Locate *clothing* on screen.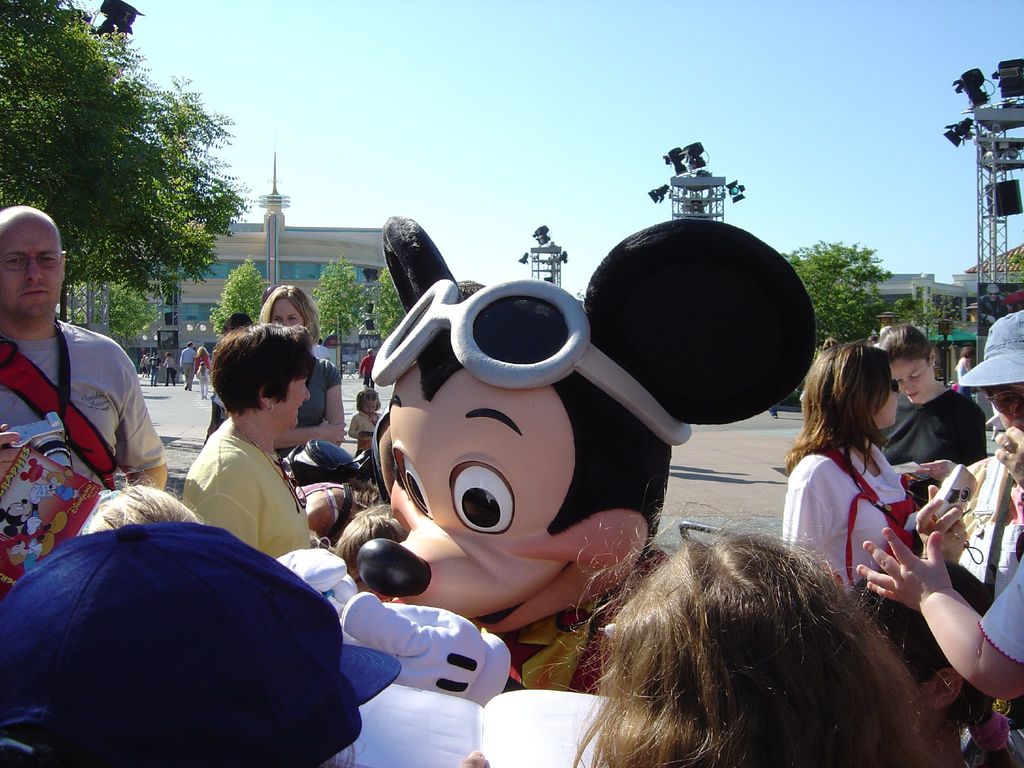
On screen at [0,307,173,500].
